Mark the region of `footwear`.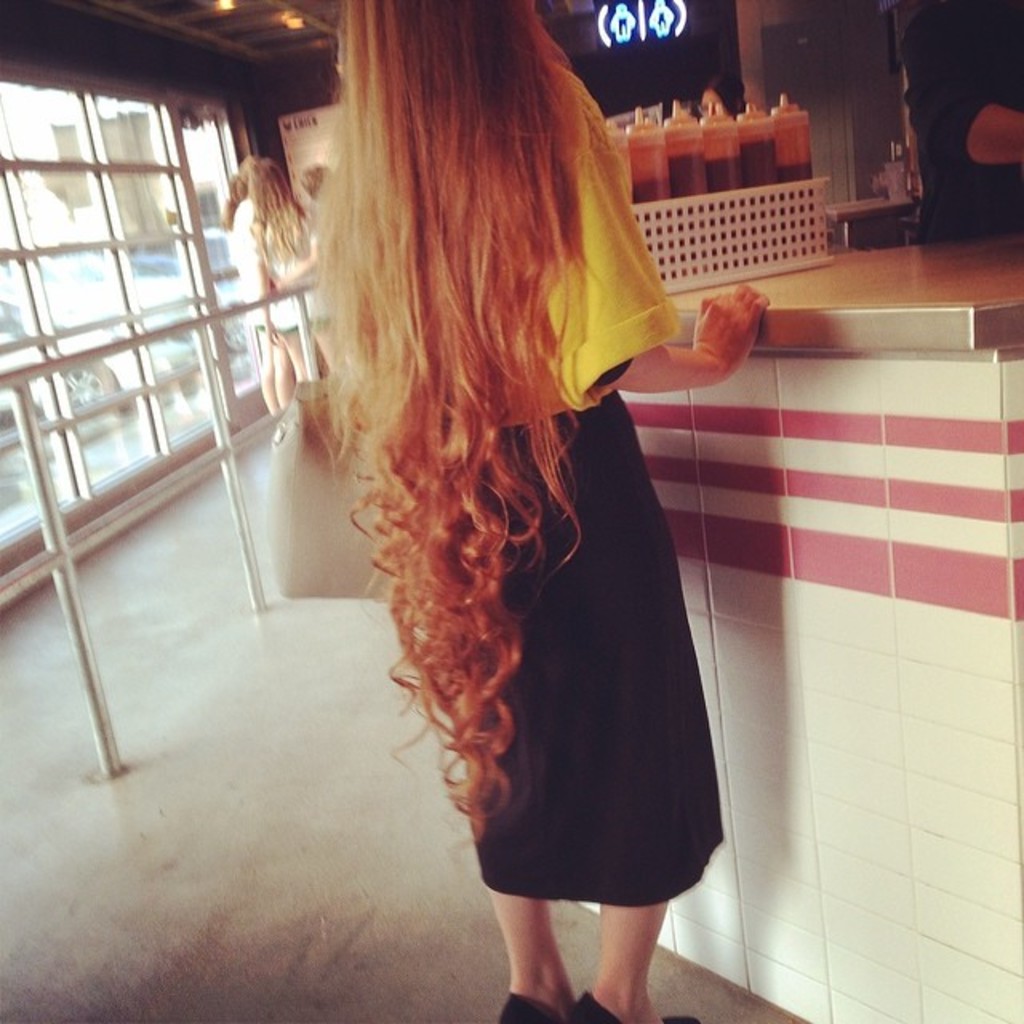
Region: (494, 990, 590, 1022).
